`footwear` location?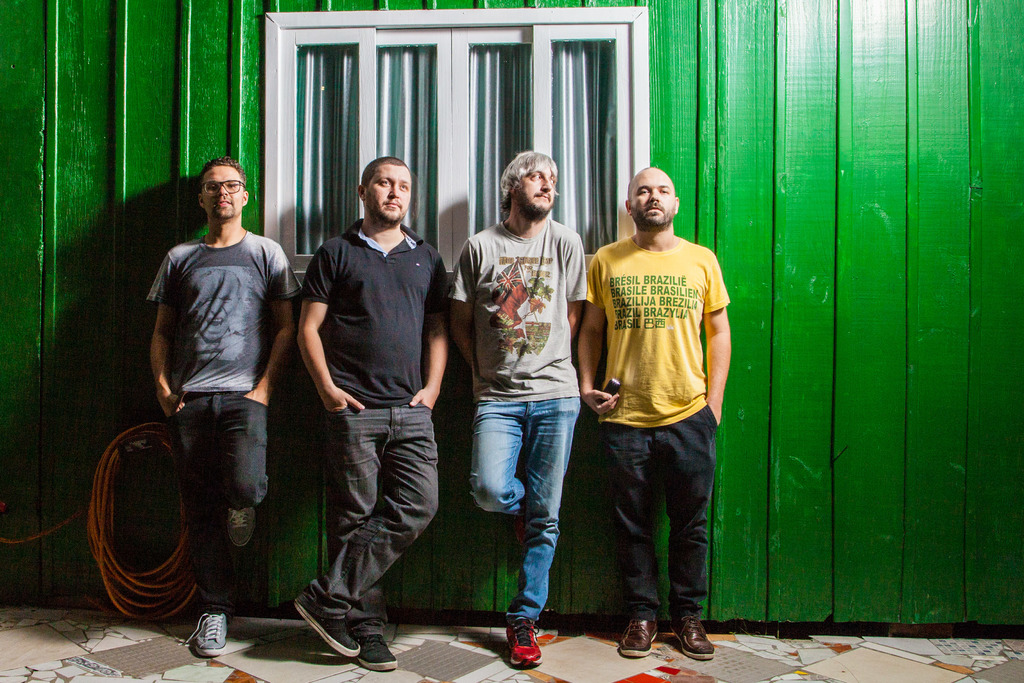
pyautogui.locateOnScreen(617, 614, 662, 659)
